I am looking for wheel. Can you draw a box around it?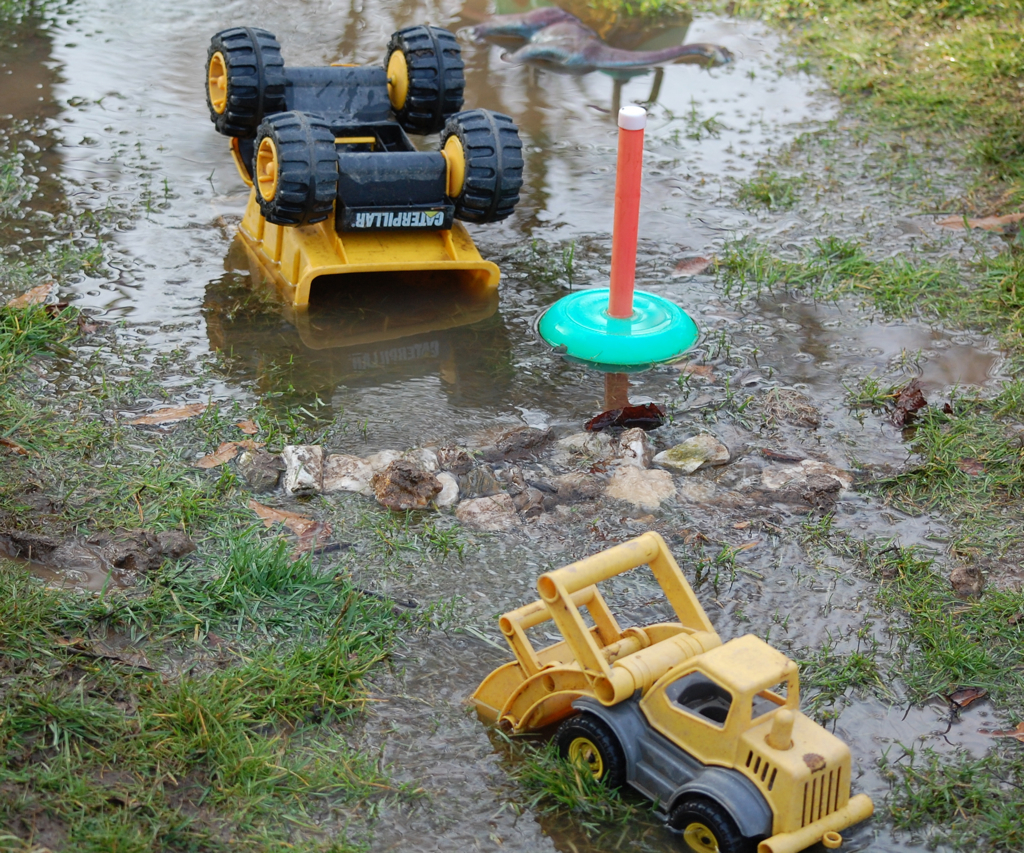
Sure, the bounding box is <region>385, 27, 471, 133</region>.
